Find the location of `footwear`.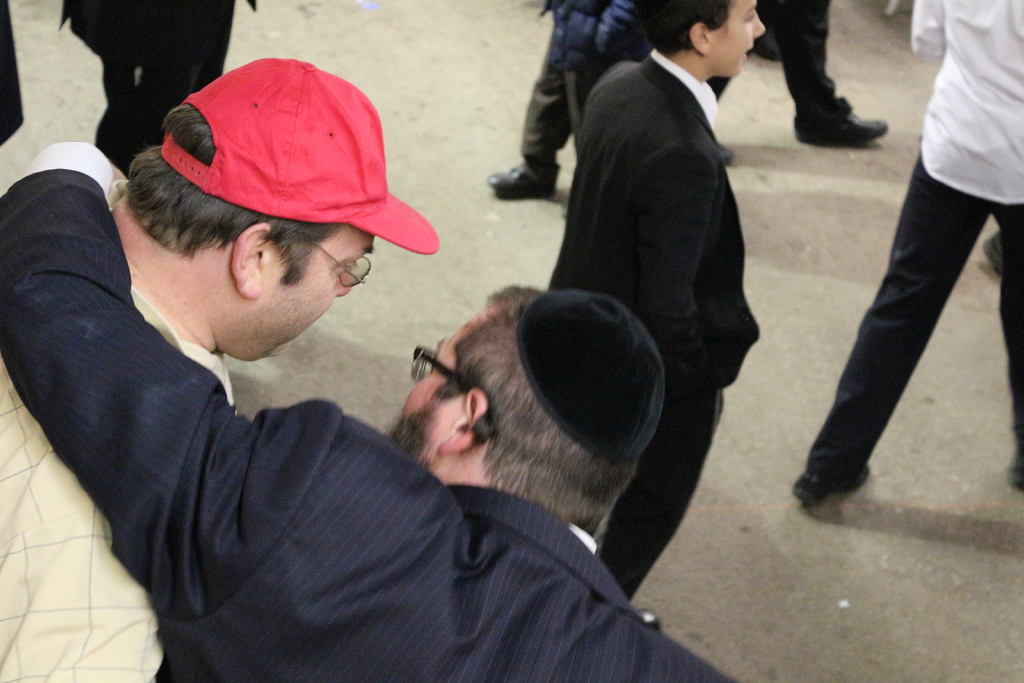
Location: box=[1009, 452, 1023, 492].
